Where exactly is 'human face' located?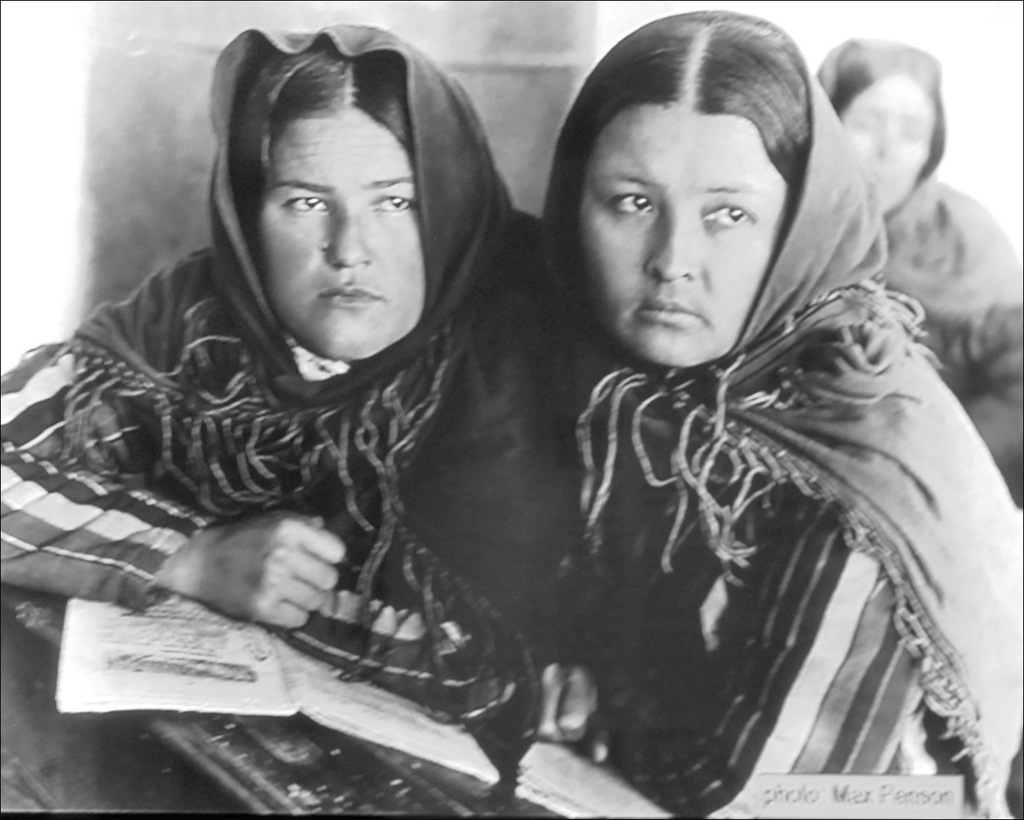
Its bounding box is crop(842, 69, 930, 215).
